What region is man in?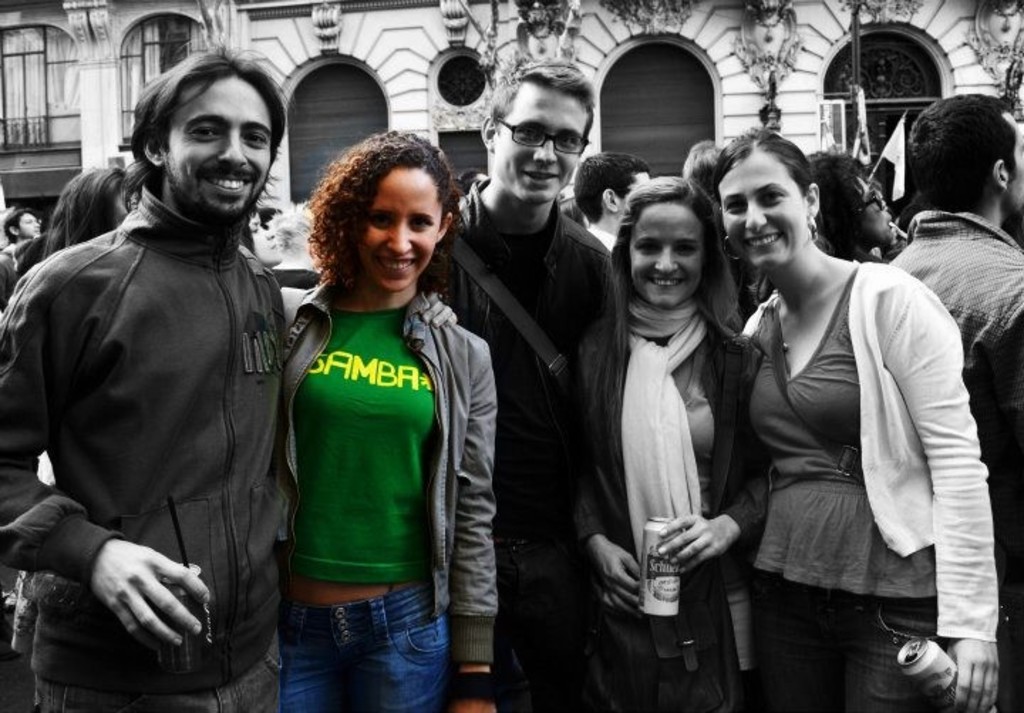
3 199 44 255.
